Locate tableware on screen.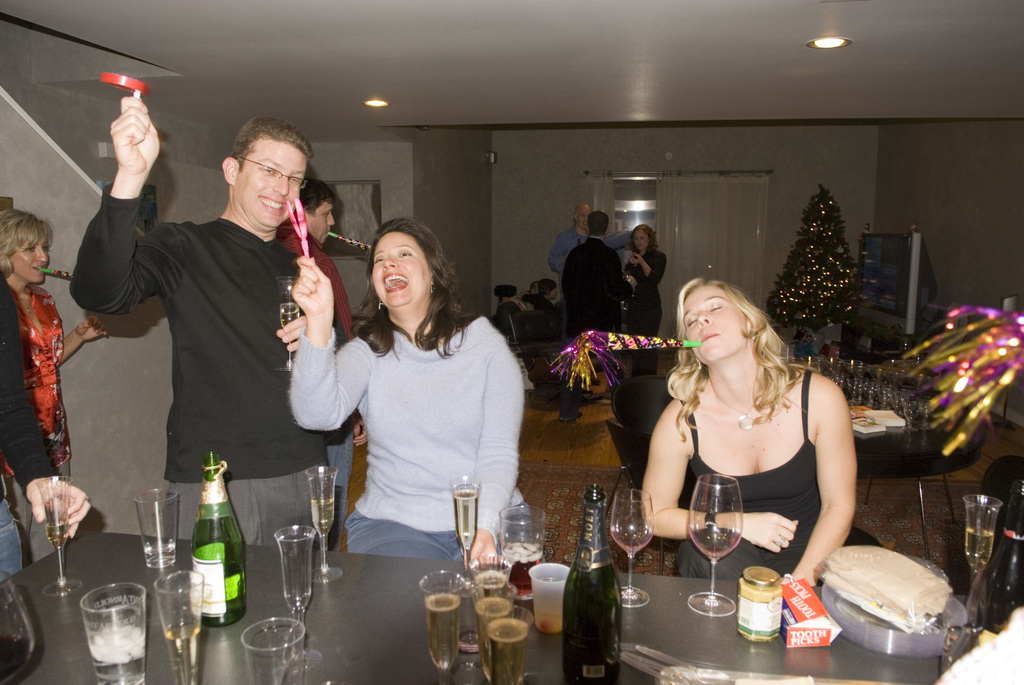
On screen at bbox=[960, 492, 1003, 579].
